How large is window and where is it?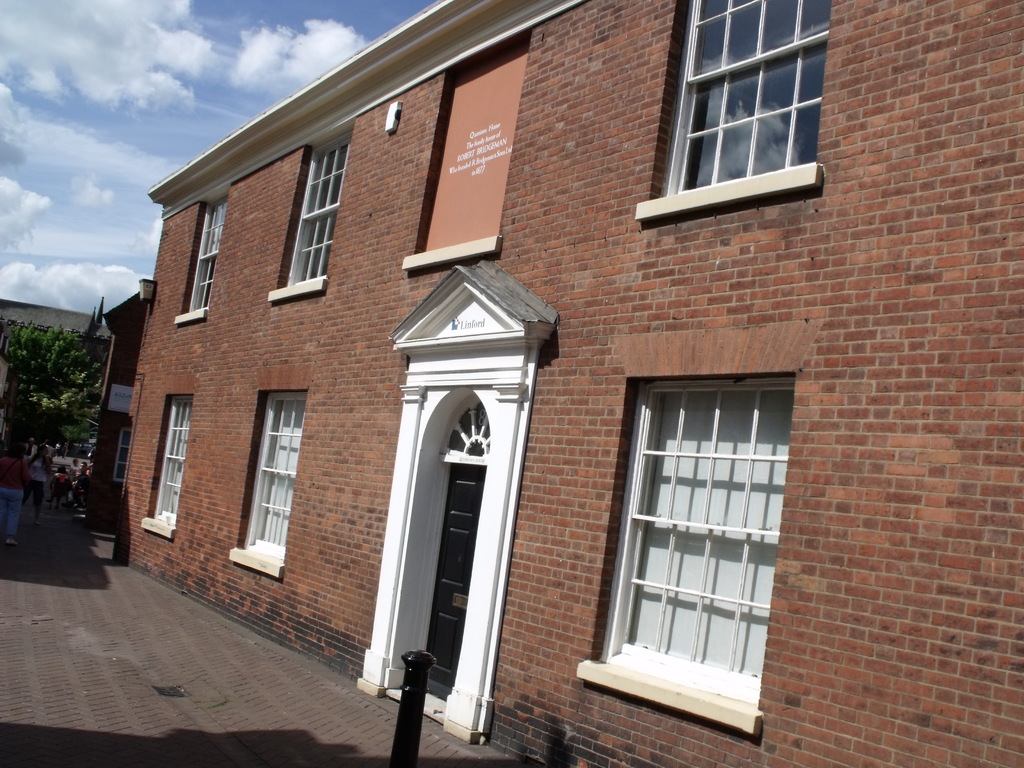
Bounding box: region(669, 0, 829, 193).
